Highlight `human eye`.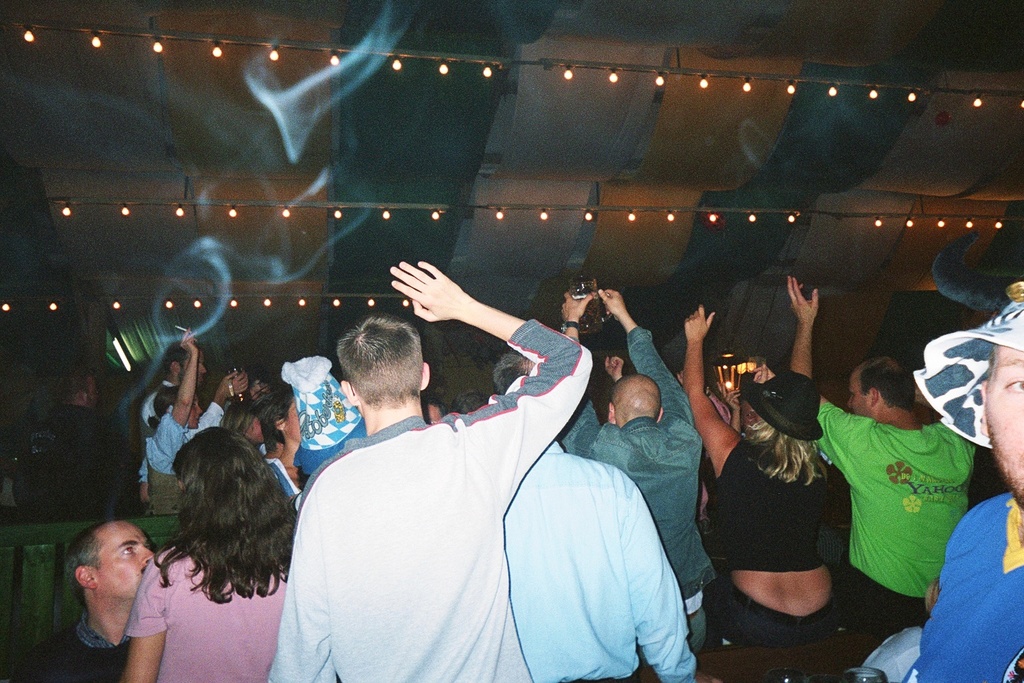
Highlighted region: 193,403,197,410.
